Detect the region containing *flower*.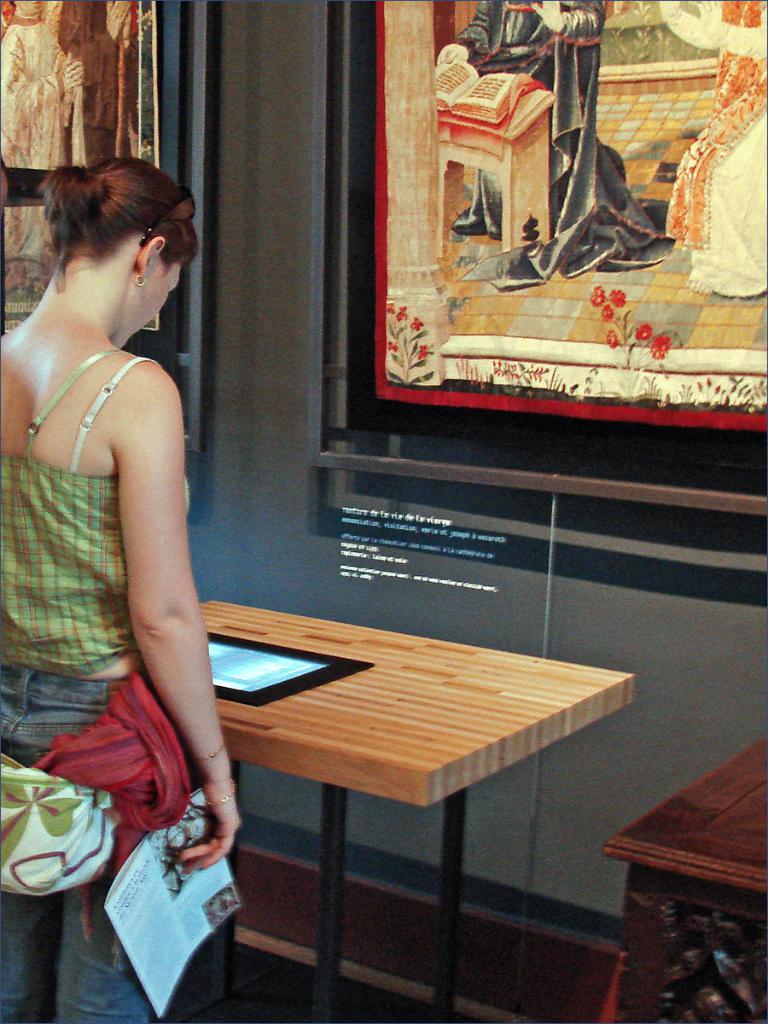
<box>606,334,620,348</box>.
